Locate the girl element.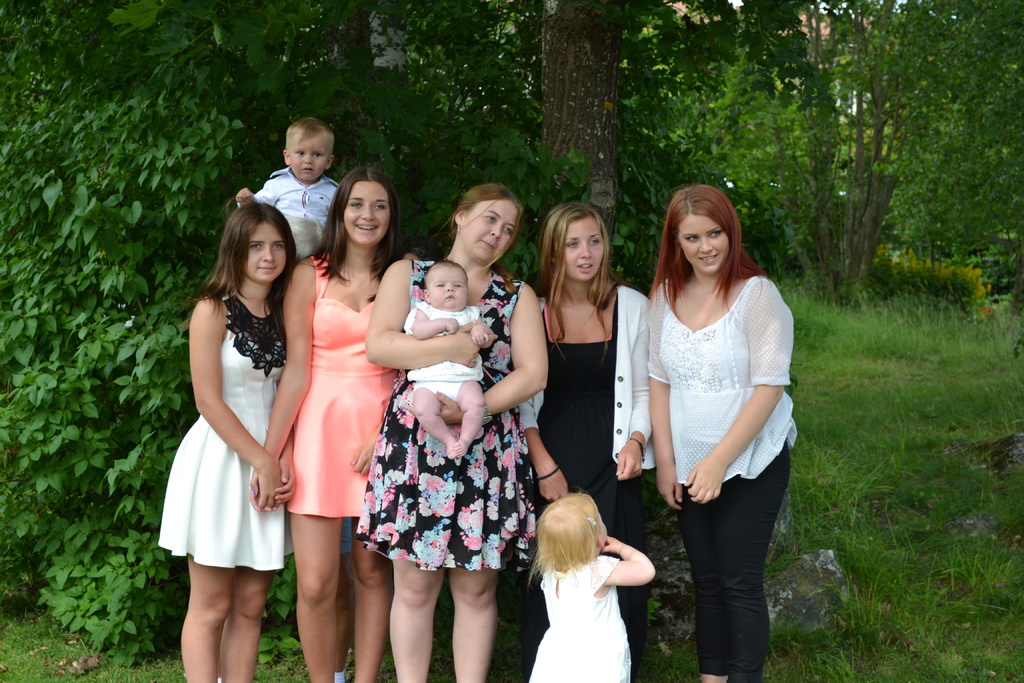
Element bbox: 532,495,659,682.
